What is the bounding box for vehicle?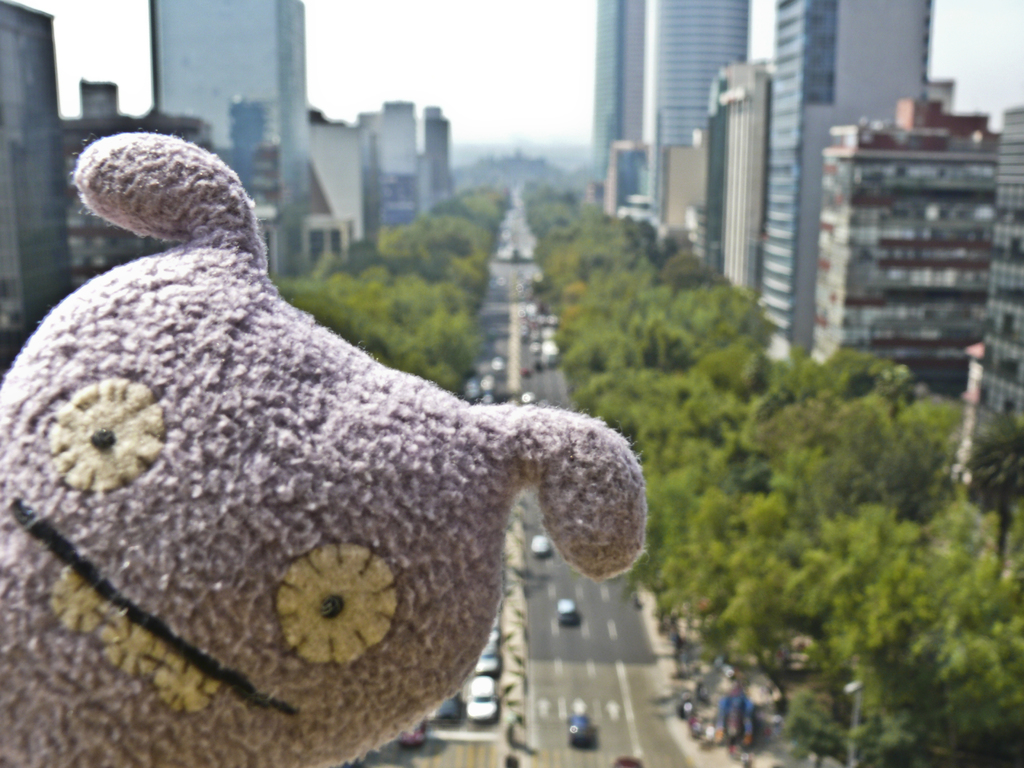
(x1=461, y1=672, x2=497, y2=723).
